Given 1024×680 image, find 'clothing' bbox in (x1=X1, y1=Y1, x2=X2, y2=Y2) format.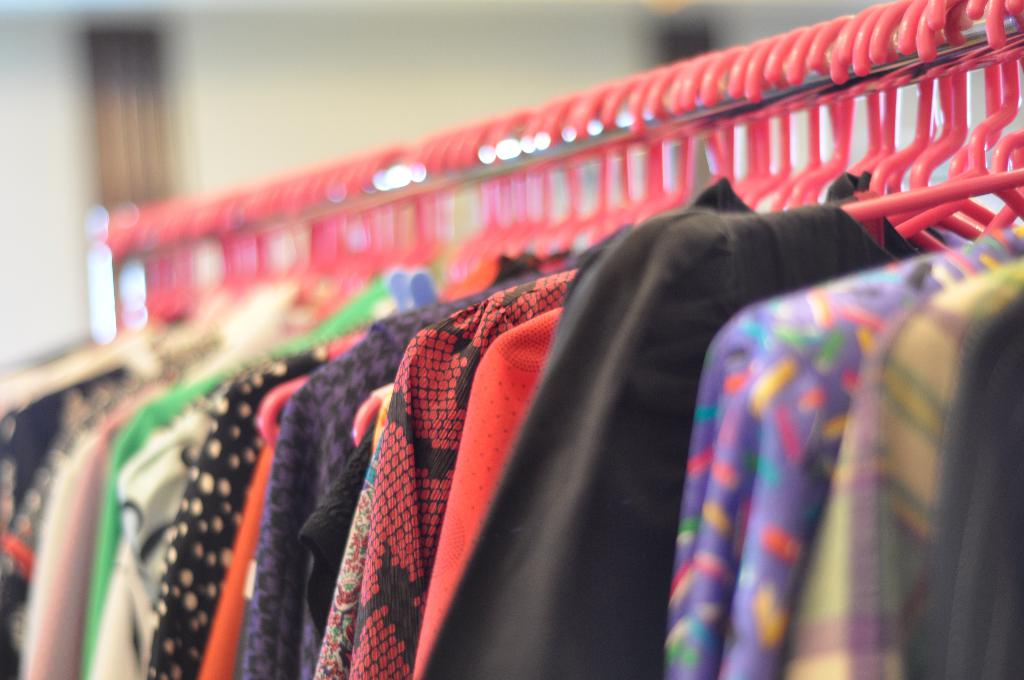
(x1=419, y1=196, x2=843, y2=679).
